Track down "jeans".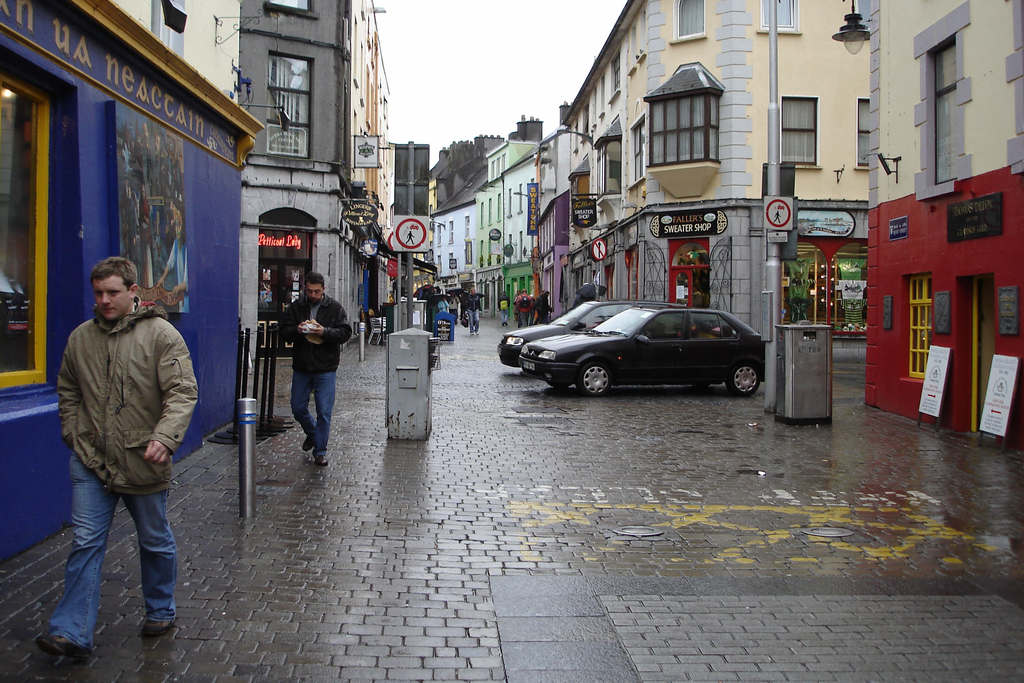
Tracked to <region>287, 368, 339, 452</region>.
